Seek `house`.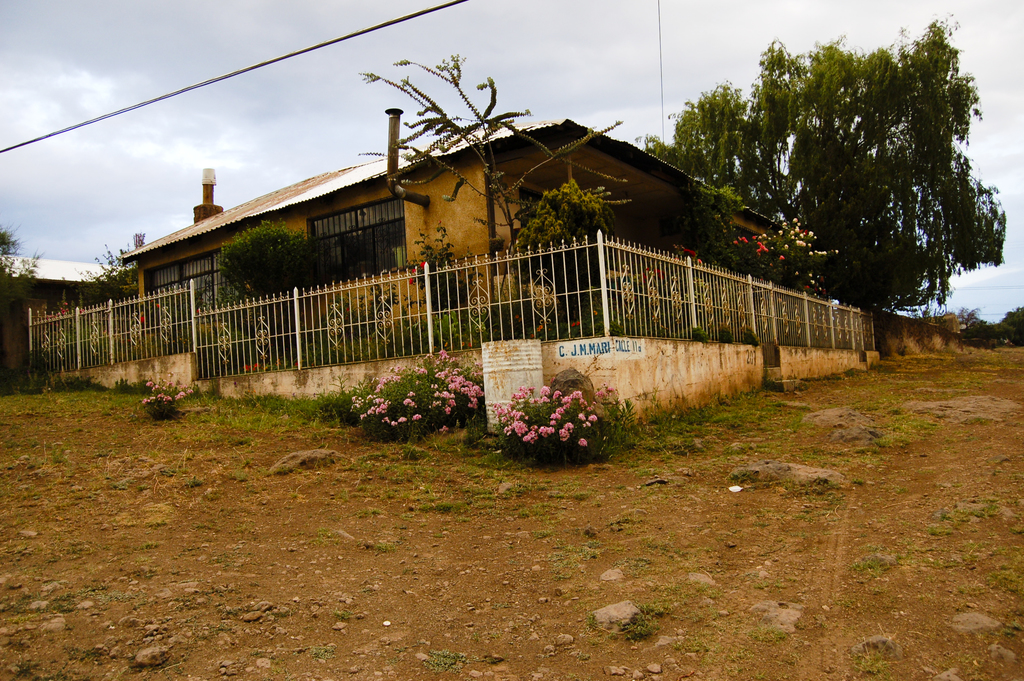
(x1=112, y1=99, x2=812, y2=366).
